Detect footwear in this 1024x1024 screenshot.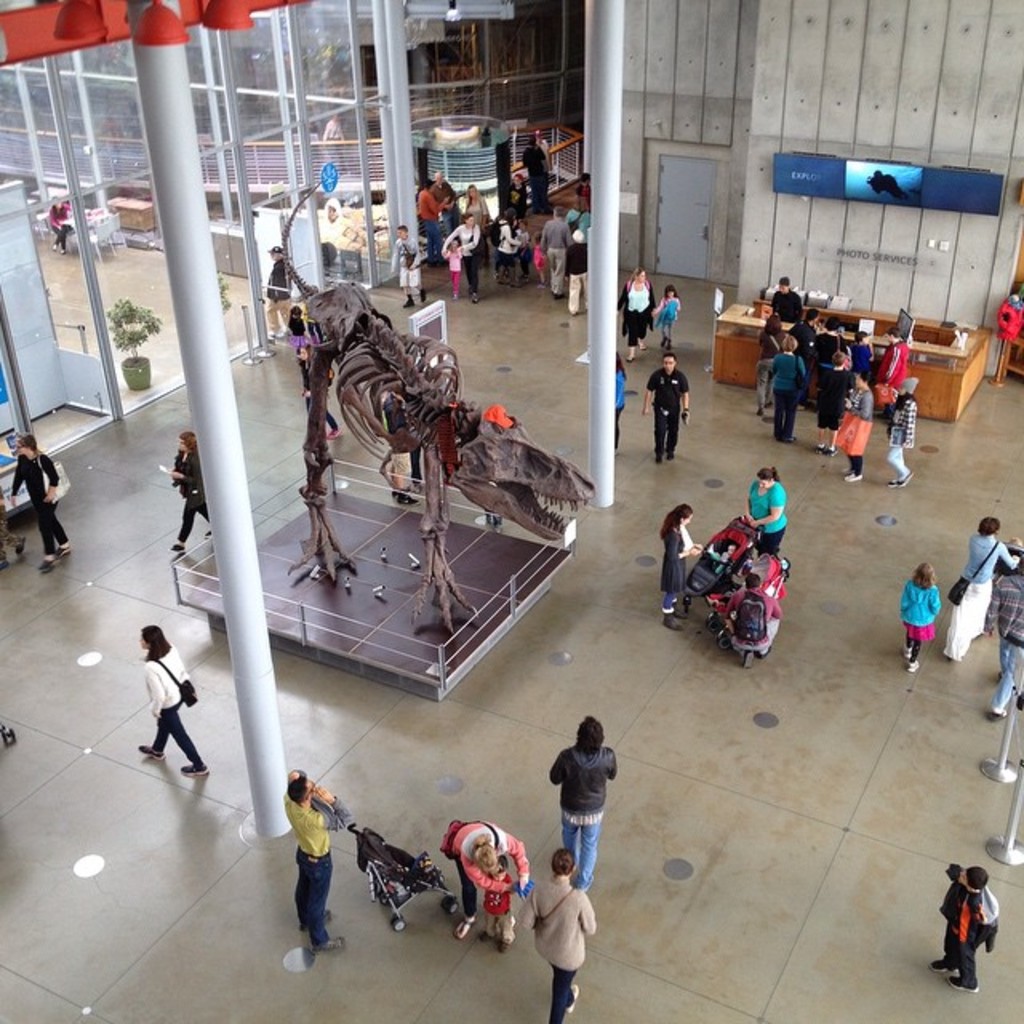
Detection: crop(931, 958, 949, 970).
